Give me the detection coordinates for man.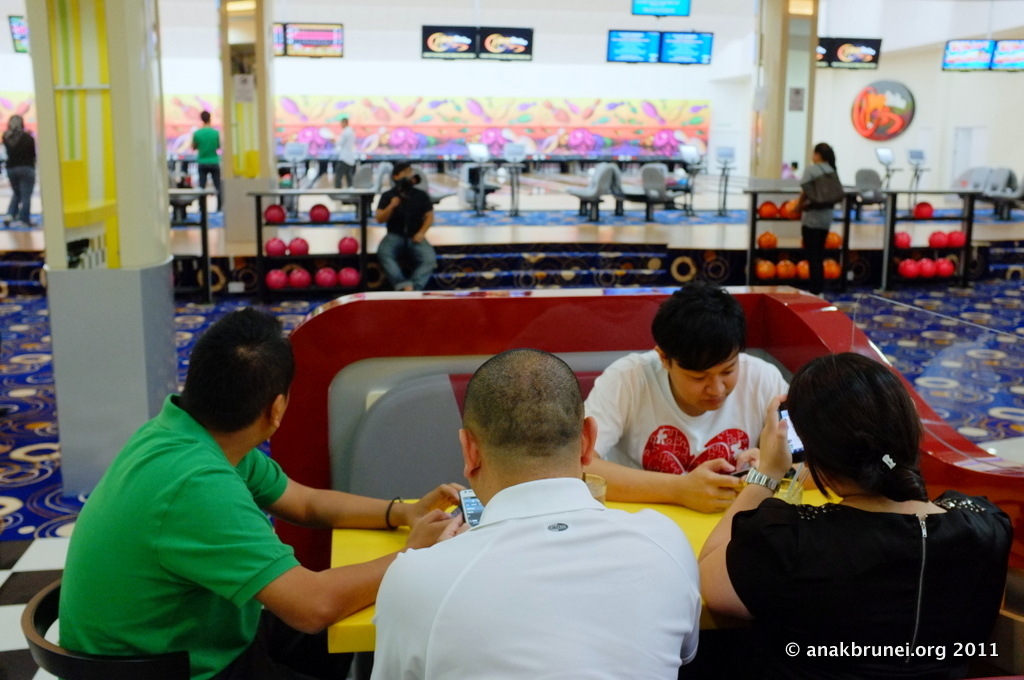
locate(374, 158, 434, 298).
